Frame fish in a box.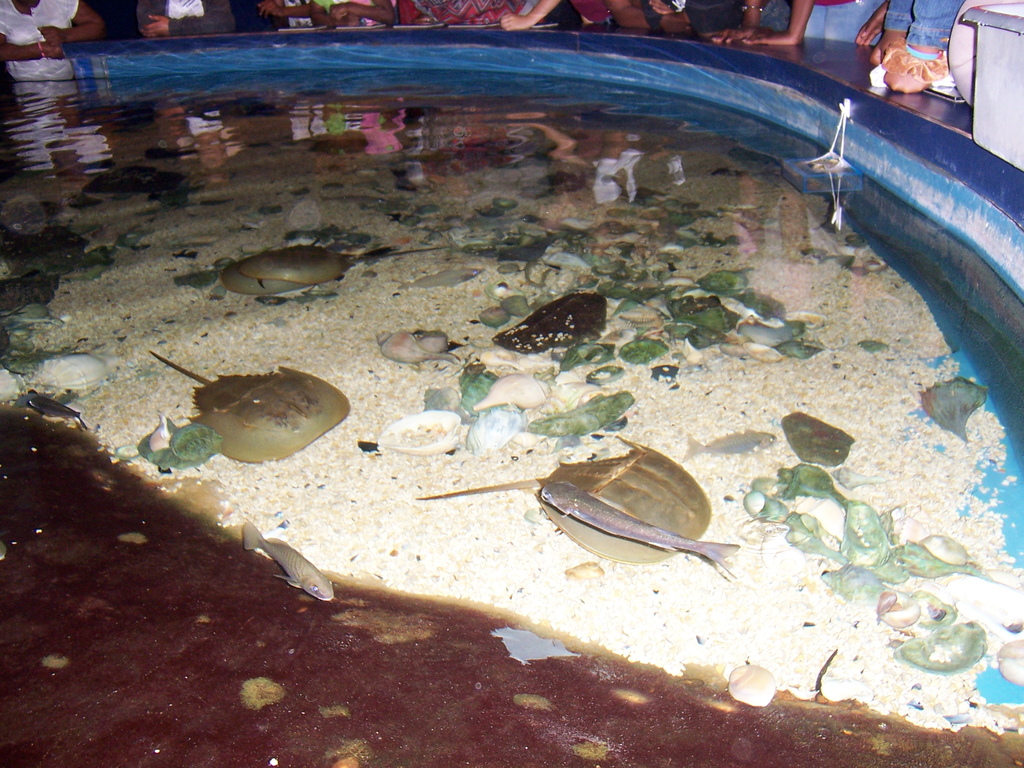
[535,474,736,577].
